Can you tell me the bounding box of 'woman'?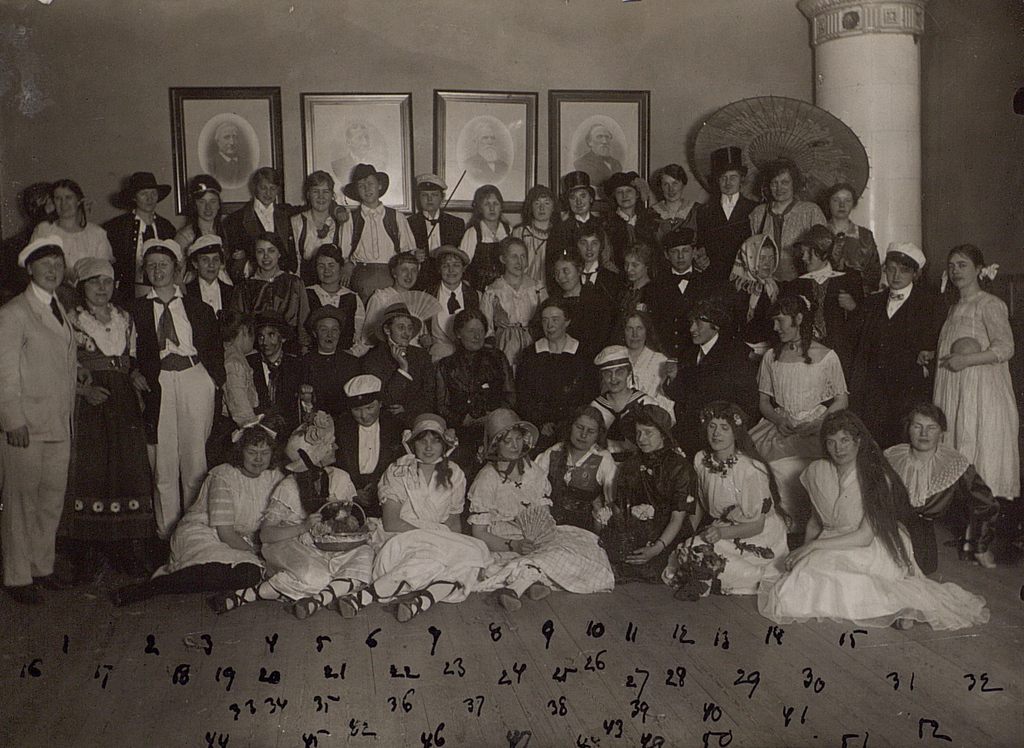
x1=511 y1=183 x2=559 y2=303.
